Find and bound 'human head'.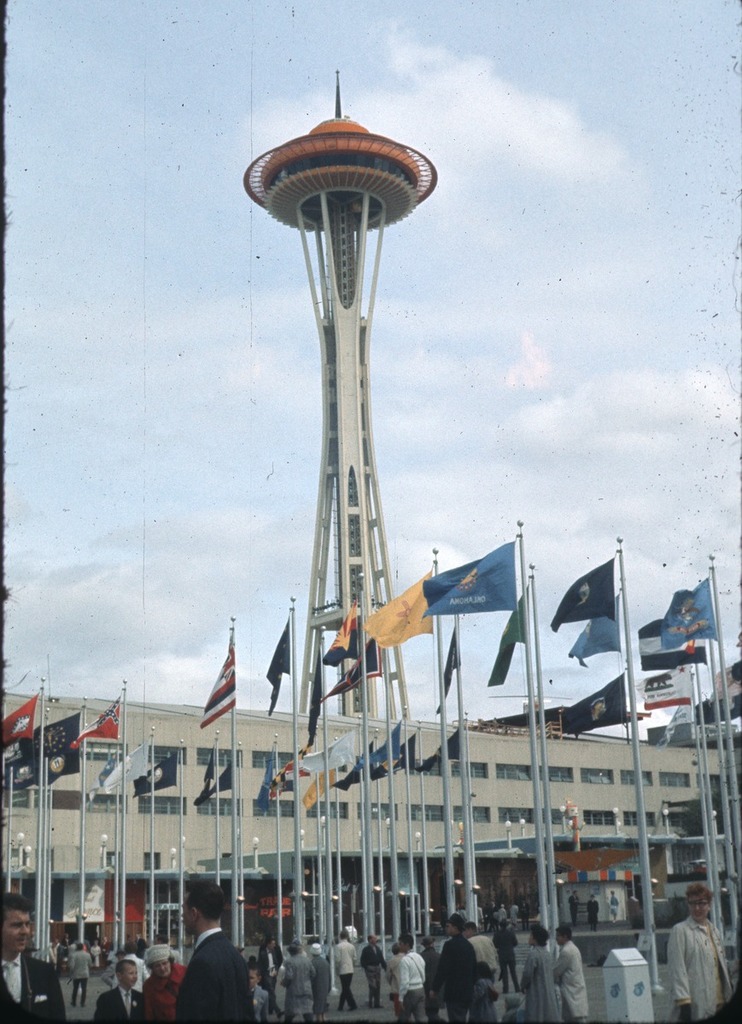
Bound: {"left": 289, "top": 941, "right": 303, "bottom": 957}.
